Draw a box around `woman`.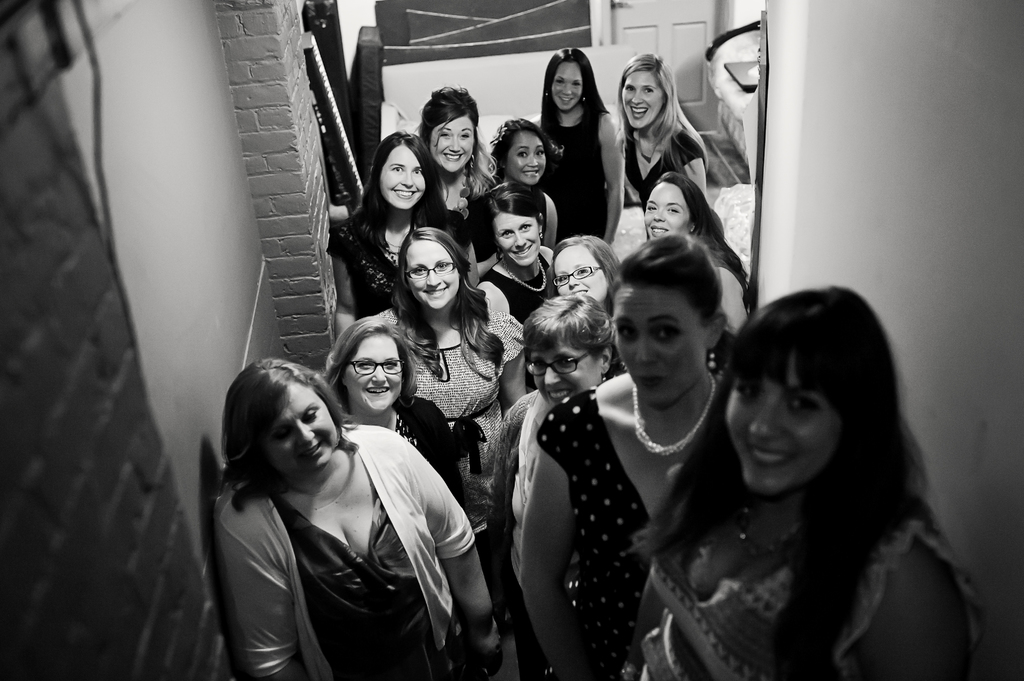
crop(319, 316, 467, 514).
